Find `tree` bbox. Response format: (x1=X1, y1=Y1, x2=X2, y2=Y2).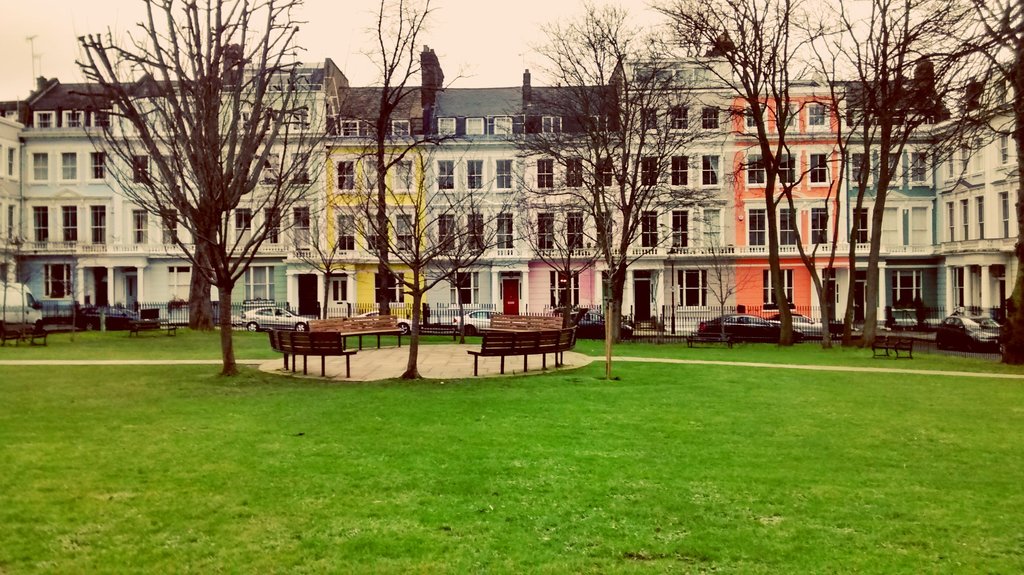
(x1=630, y1=0, x2=855, y2=343).
